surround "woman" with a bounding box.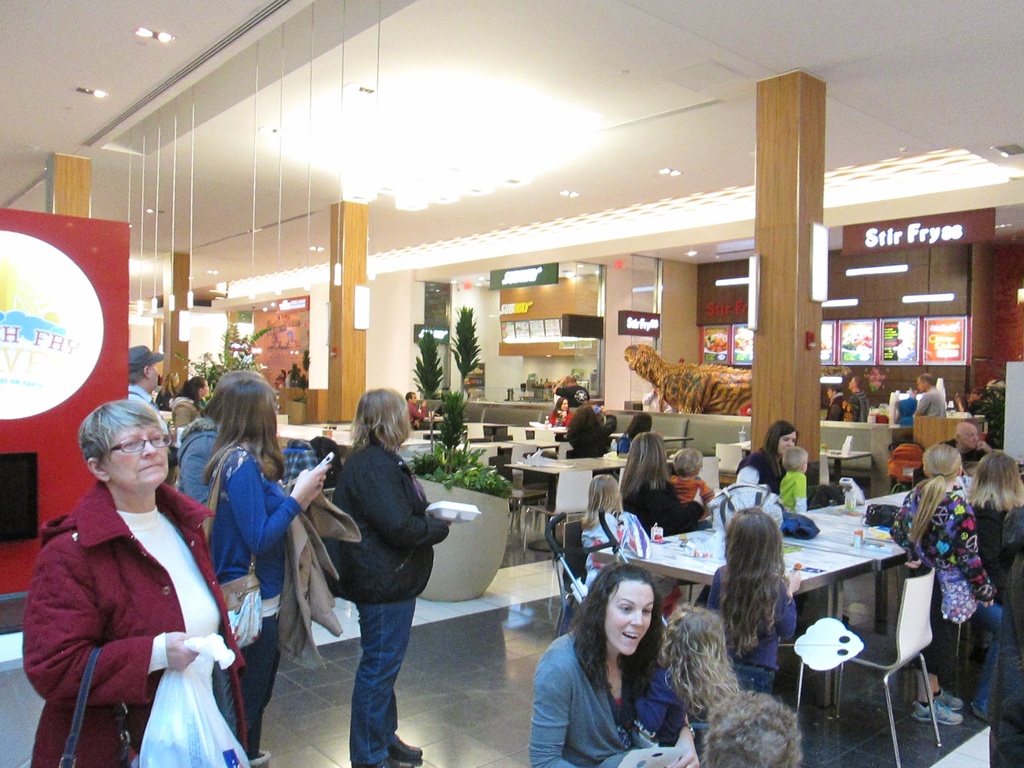
168:373:216:461.
